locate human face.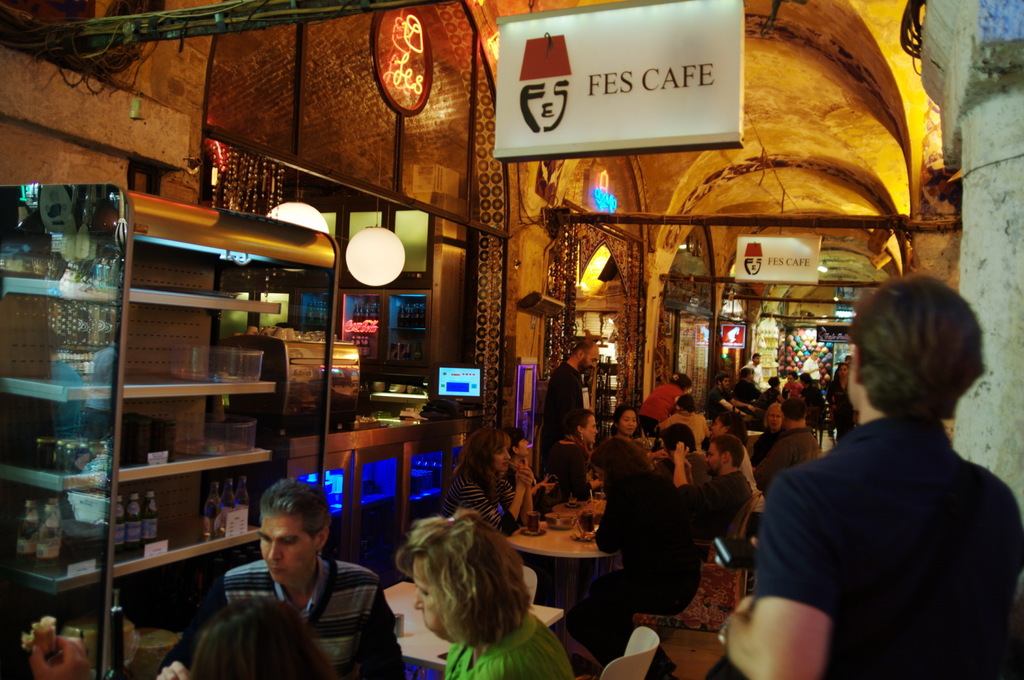
Bounding box: (582,417,598,445).
